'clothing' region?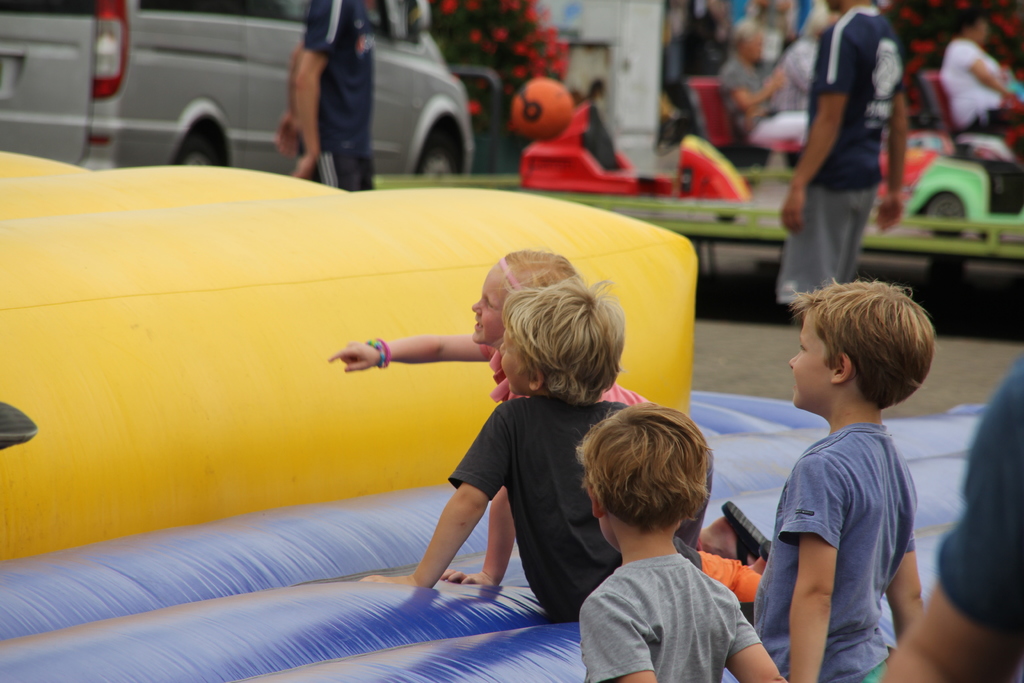
710,58,810,154
